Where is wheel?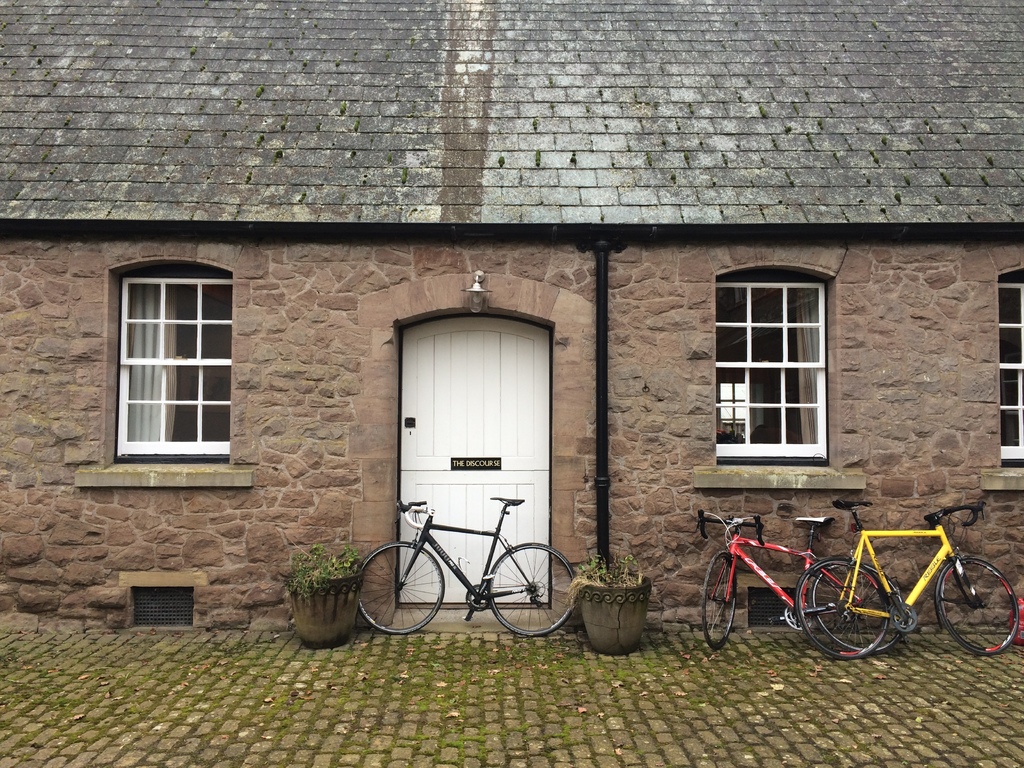
x1=357 y1=541 x2=444 y2=636.
